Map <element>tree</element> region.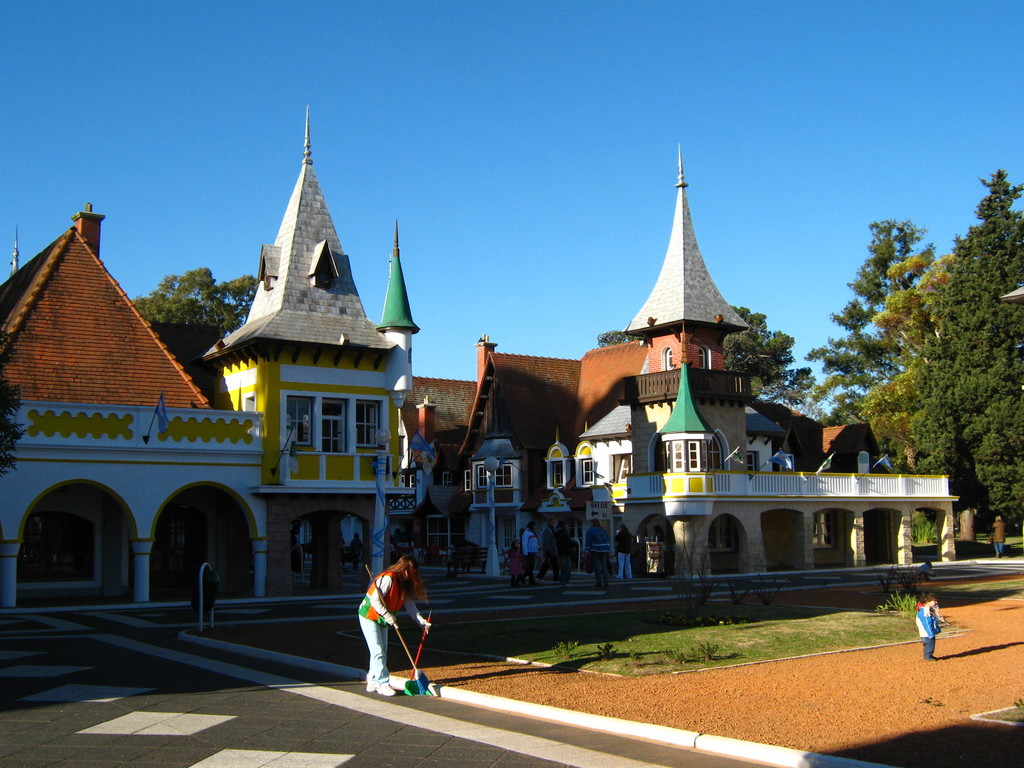
Mapped to x1=891, y1=216, x2=1018, y2=488.
